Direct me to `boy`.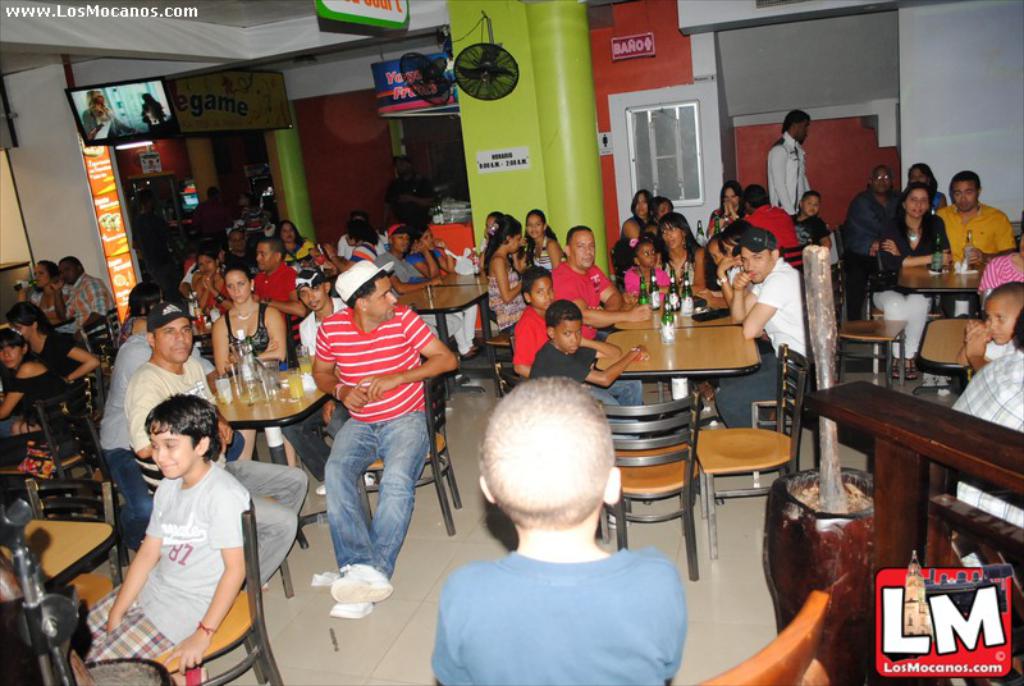
Direction: crop(788, 189, 835, 265).
